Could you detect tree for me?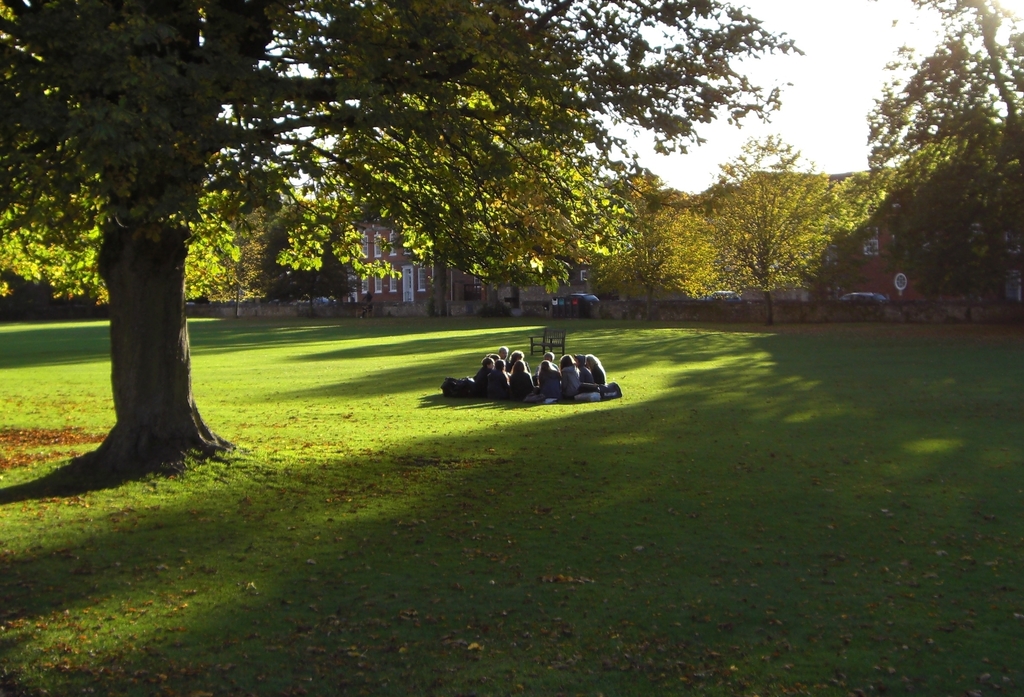
Detection result: {"left": 700, "top": 131, "right": 840, "bottom": 324}.
